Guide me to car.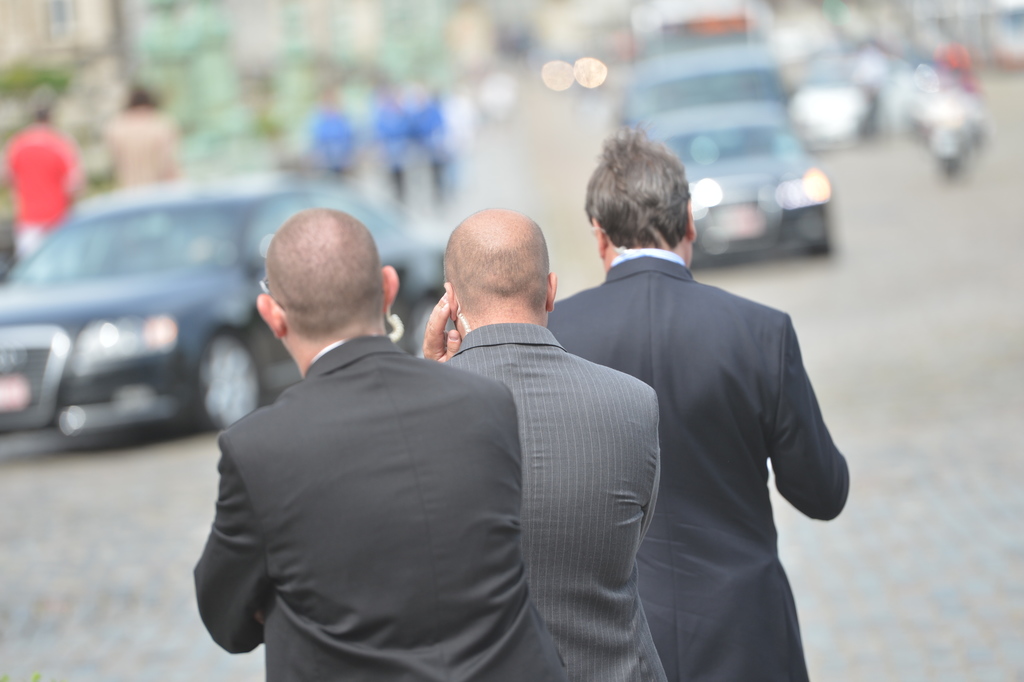
Guidance: region(0, 177, 445, 435).
